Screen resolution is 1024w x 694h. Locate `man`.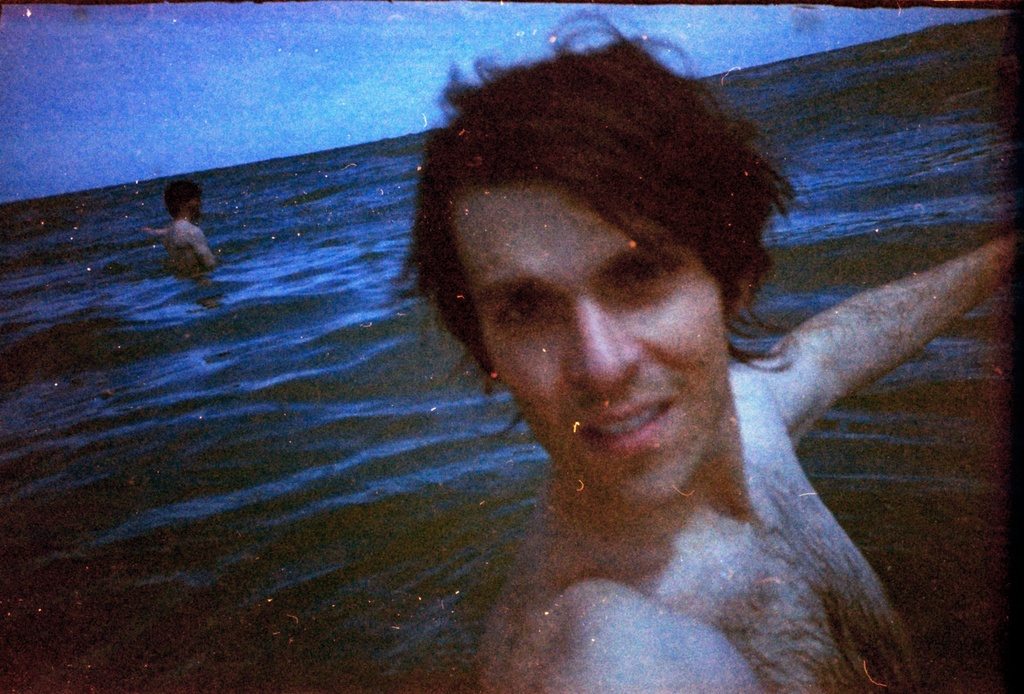
l=165, t=179, r=216, b=273.
